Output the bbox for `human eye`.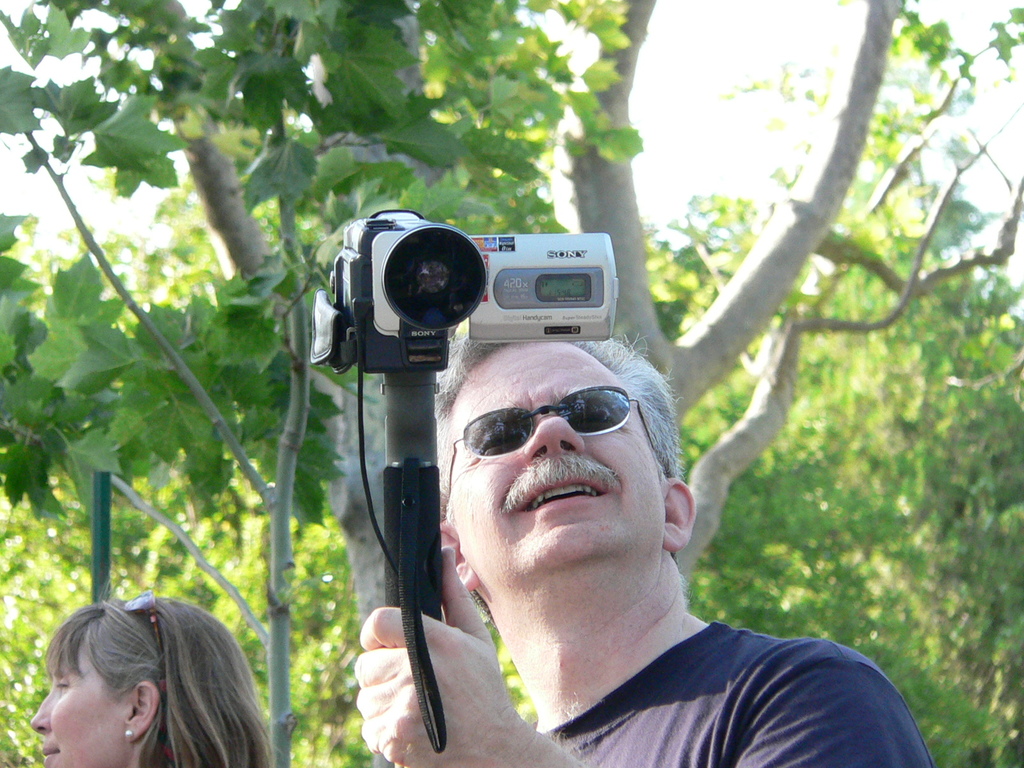
<box>51,671,68,689</box>.
